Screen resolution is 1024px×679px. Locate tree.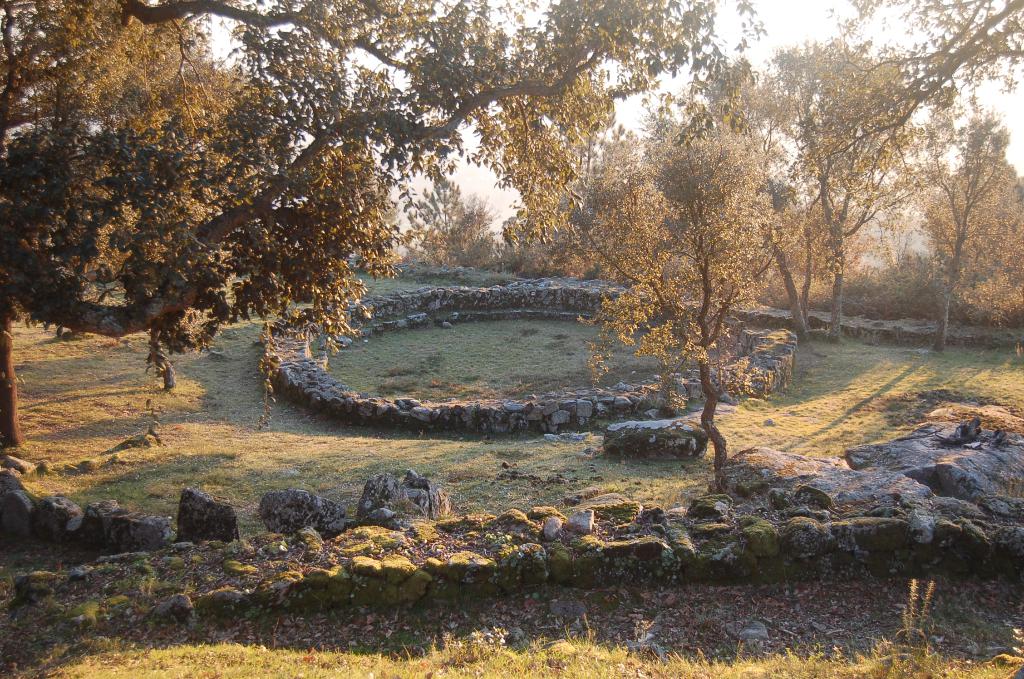
left=0, top=0, right=774, bottom=468.
